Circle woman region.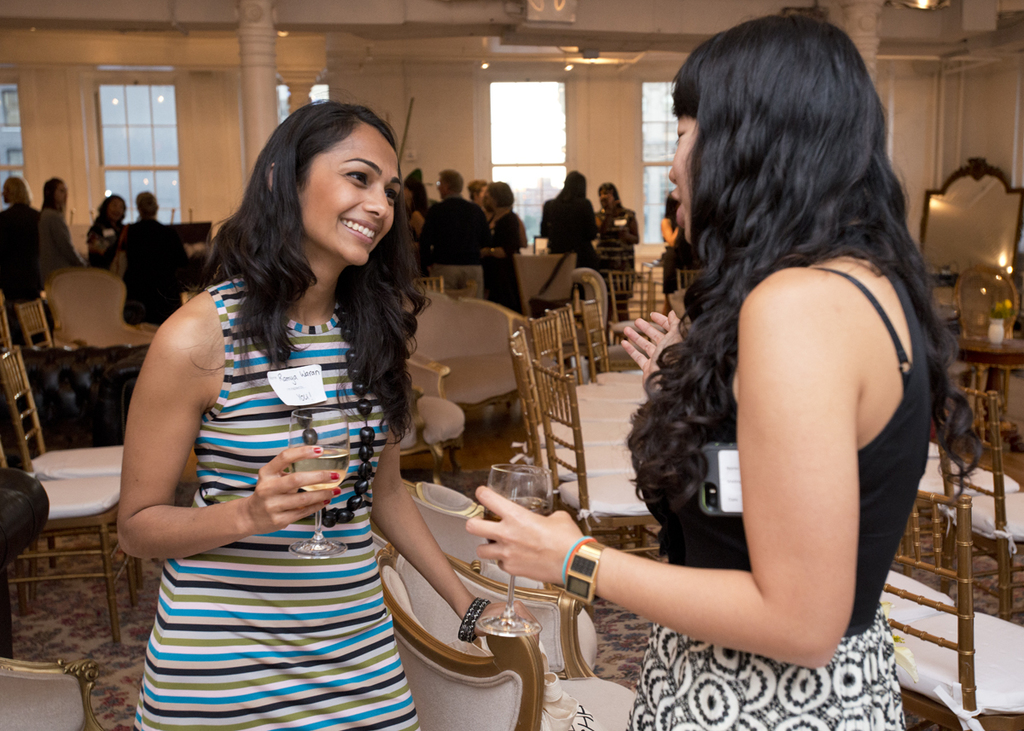
Region: left=596, top=185, right=637, bottom=324.
